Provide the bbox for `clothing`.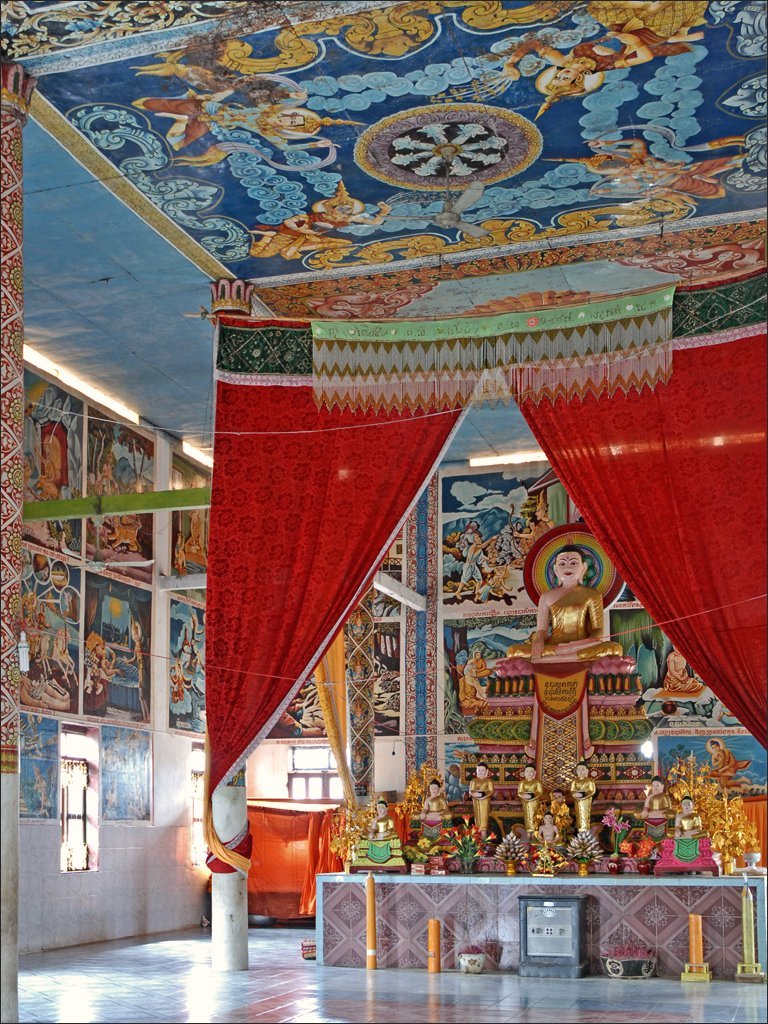
(632, 151, 739, 201).
